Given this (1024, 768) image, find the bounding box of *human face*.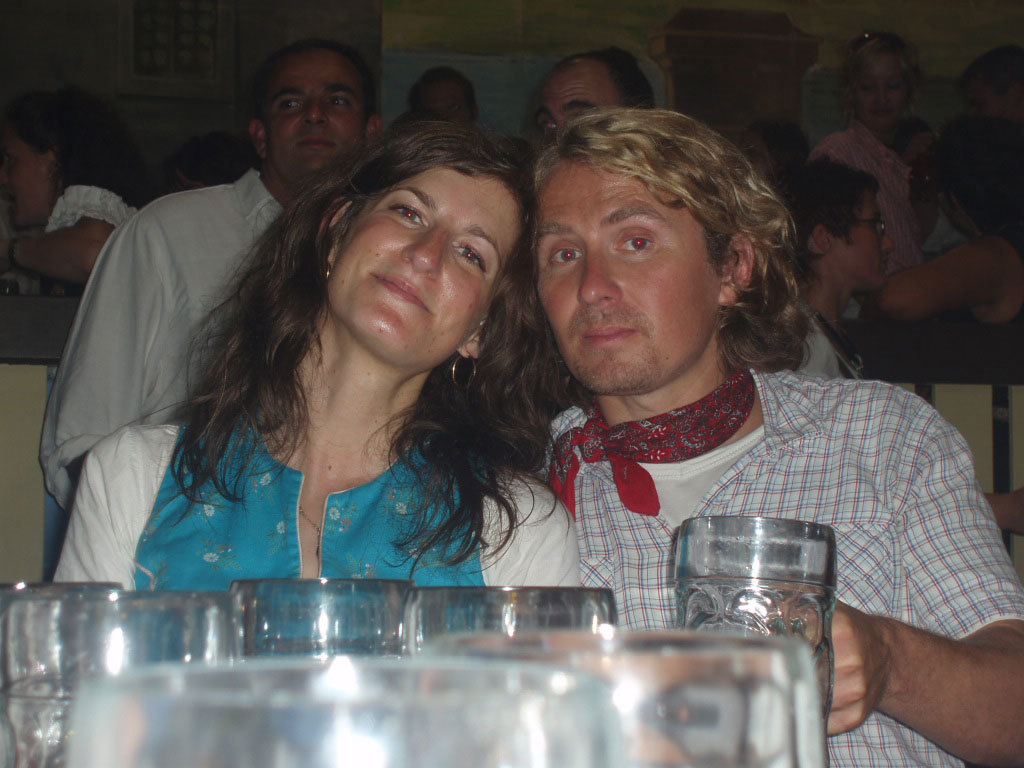
(x1=741, y1=131, x2=770, y2=182).
